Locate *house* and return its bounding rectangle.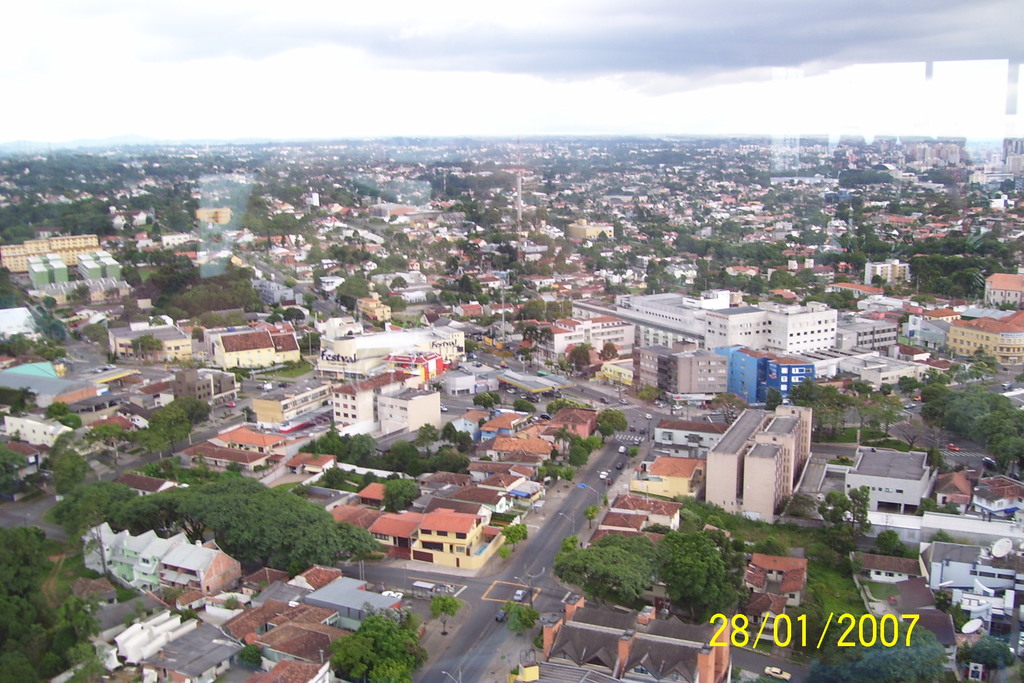
region(108, 368, 176, 413).
